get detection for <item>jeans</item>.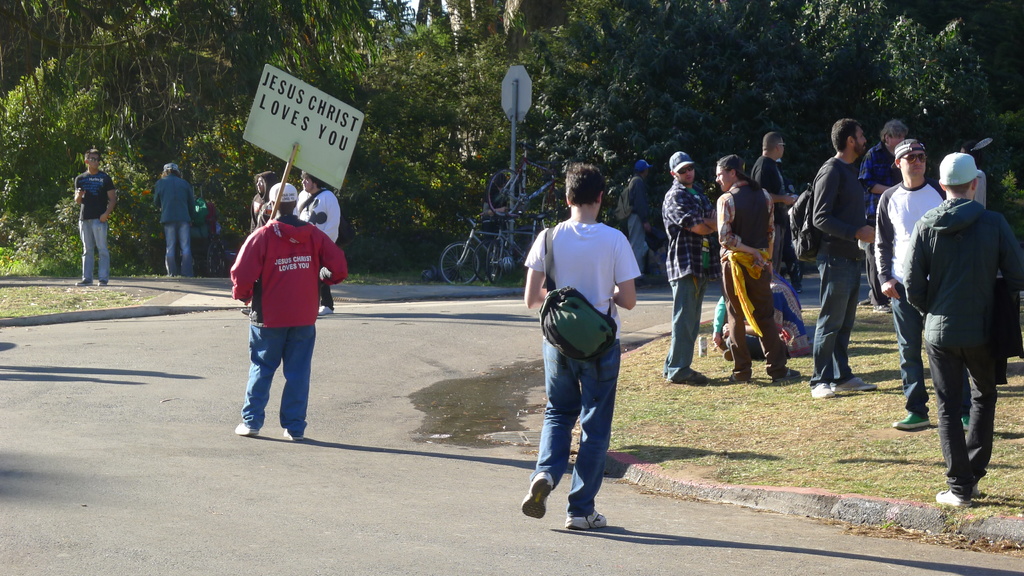
Detection: bbox=[532, 348, 621, 526].
